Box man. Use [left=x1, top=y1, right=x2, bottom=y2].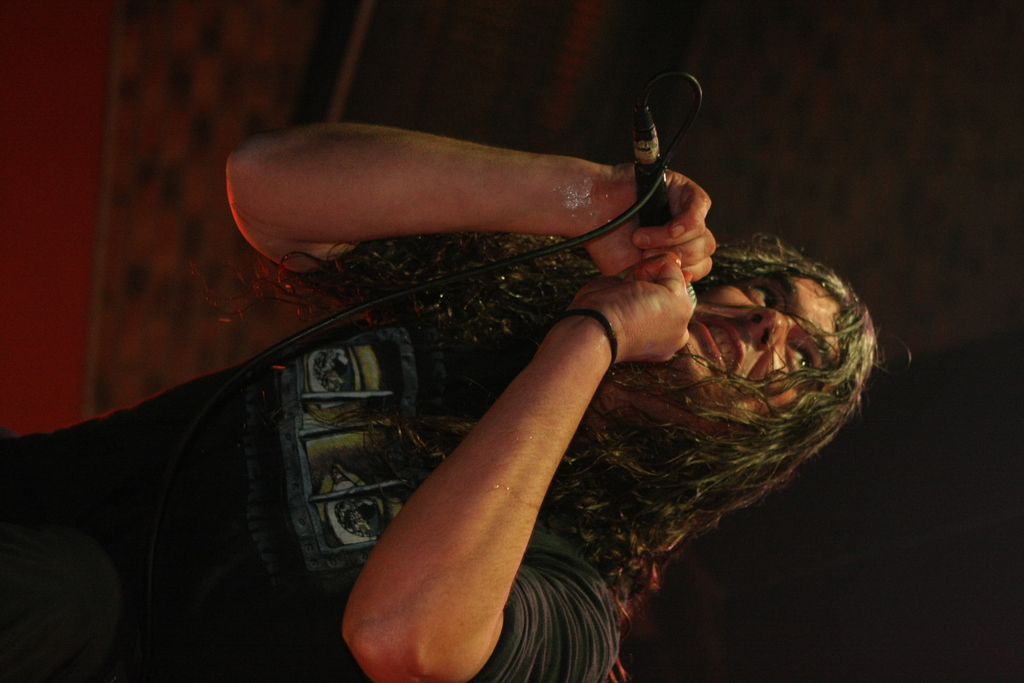
[left=0, top=126, right=884, bottom=682].
